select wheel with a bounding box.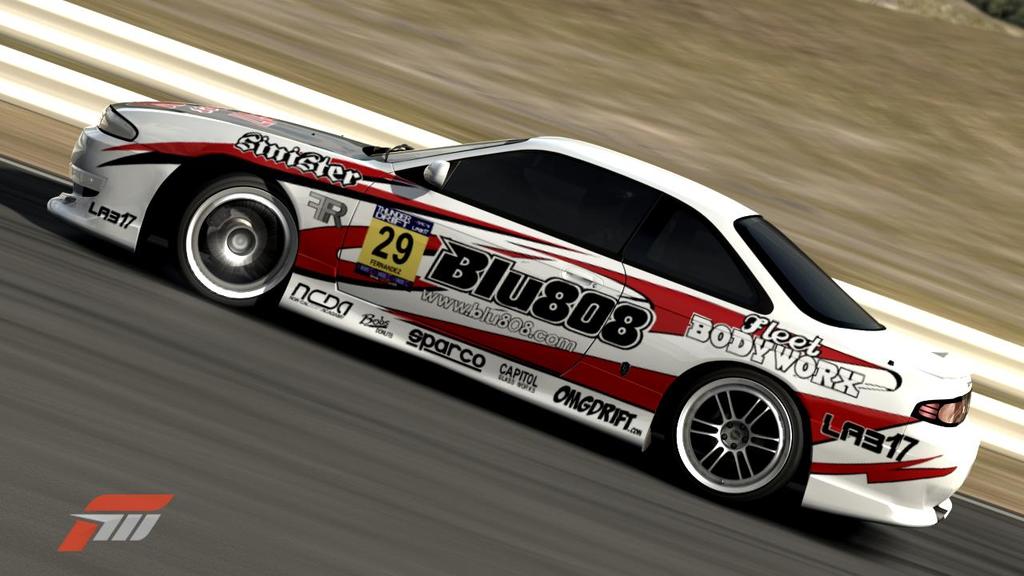
<bbox>657, 366, 807, 506</bbox>.
